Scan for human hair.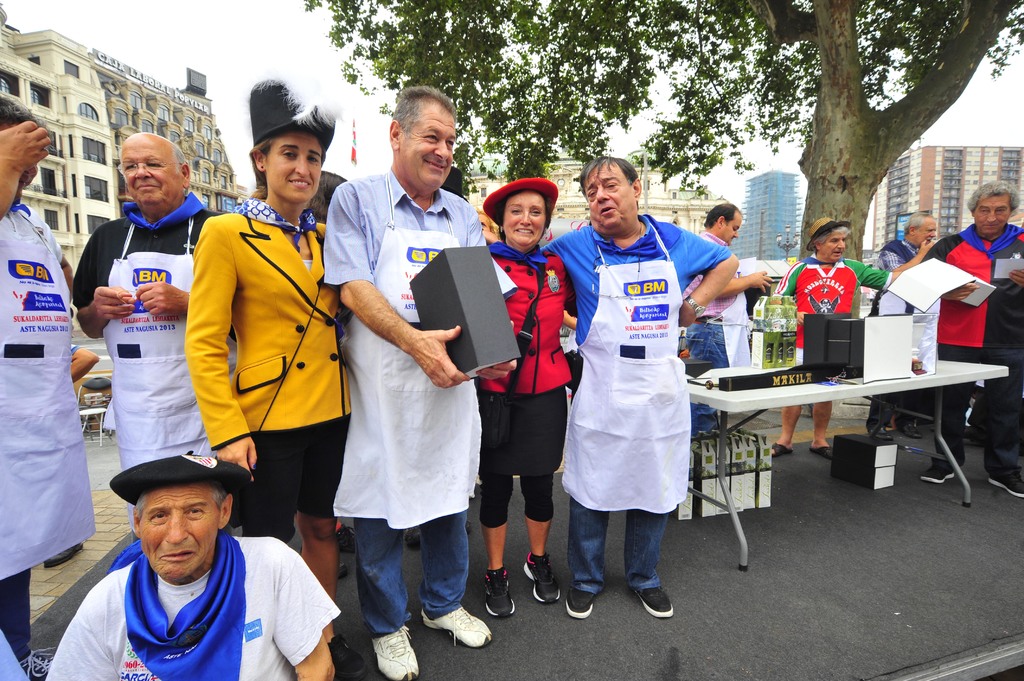
Scan result: BBox(133, 489, 230, 525).
